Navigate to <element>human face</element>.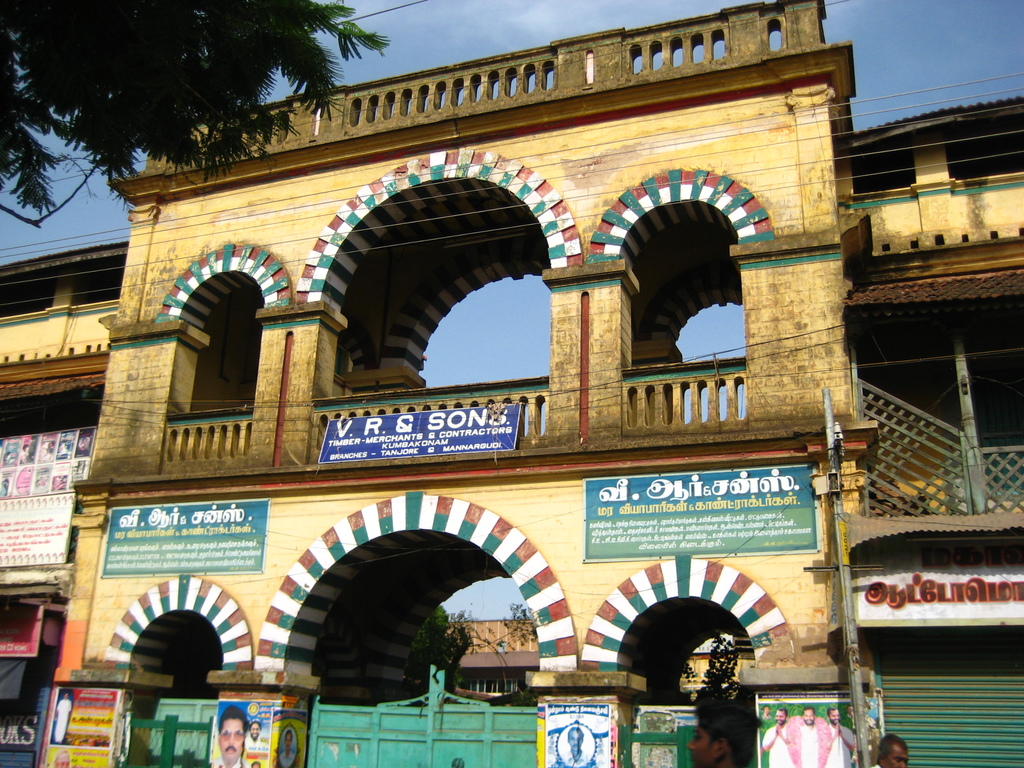
Navigation target: [832,708,847,728].
